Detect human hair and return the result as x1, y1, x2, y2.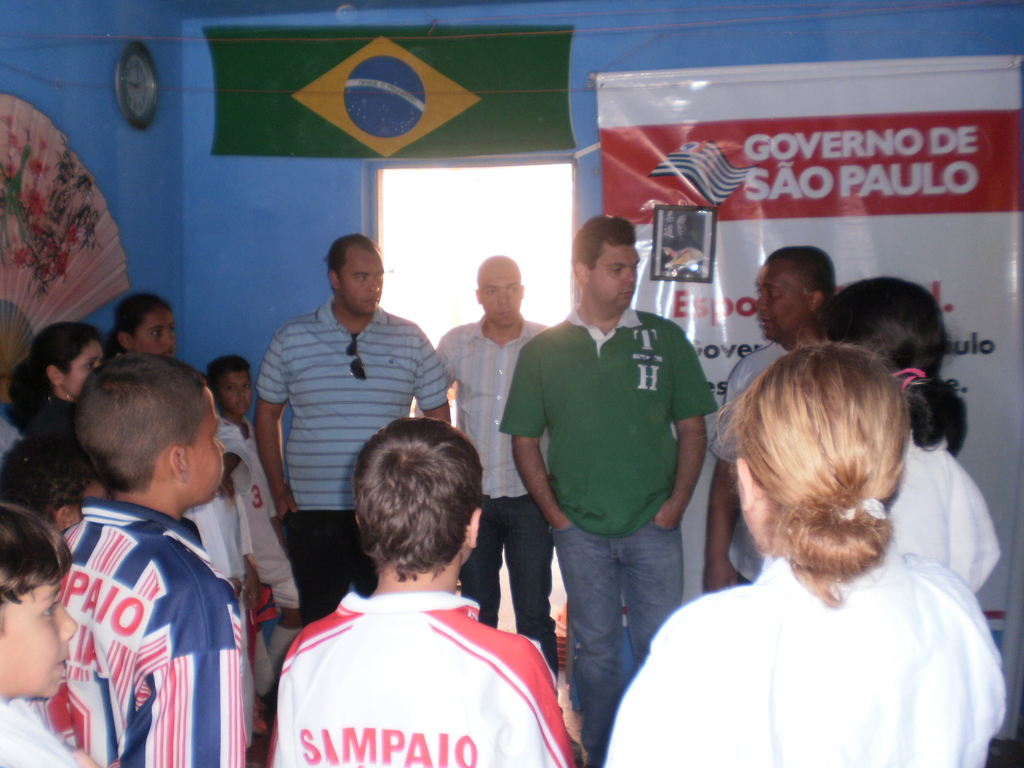
331, 415, 481, 605.
